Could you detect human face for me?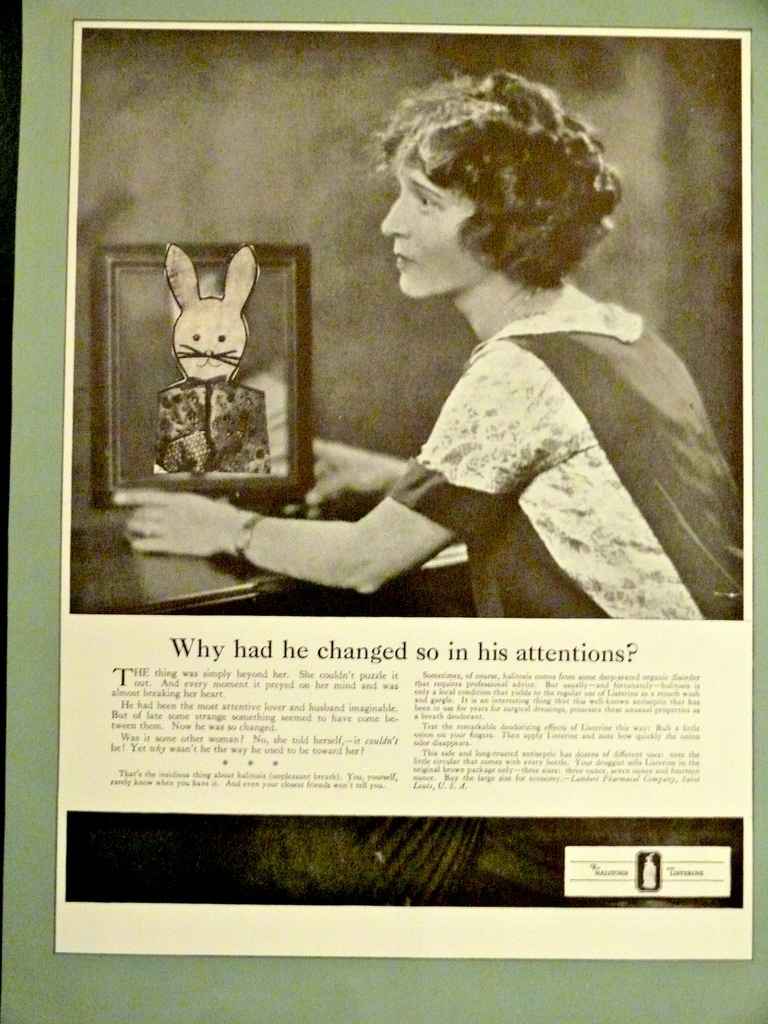
Detection result: region(383, 143, 474, 302).
